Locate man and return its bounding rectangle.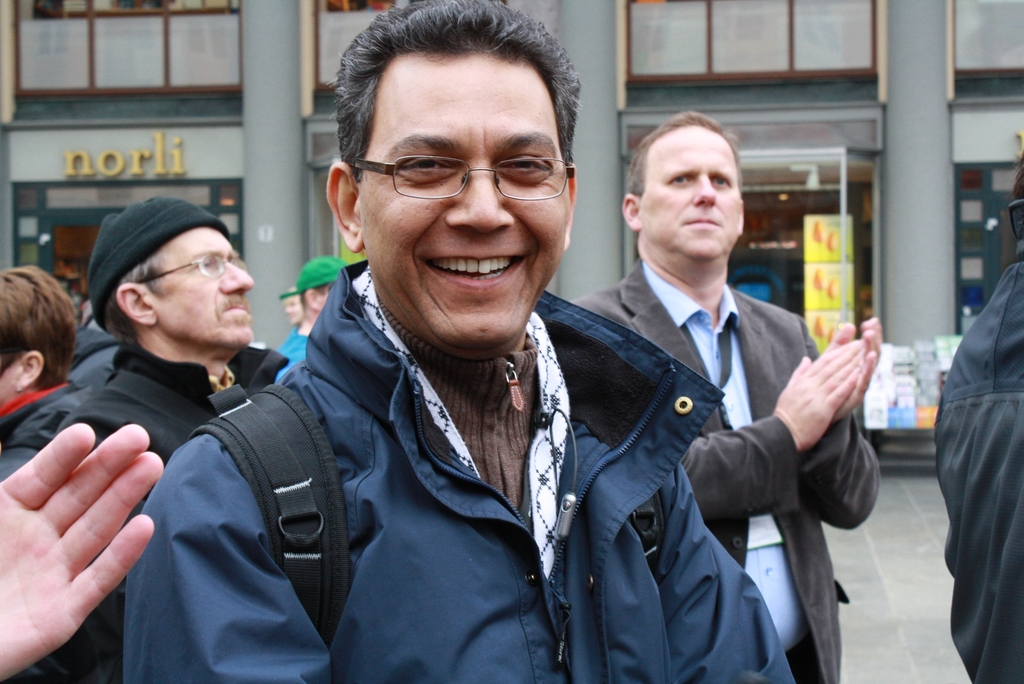
936:151:1023:683.
